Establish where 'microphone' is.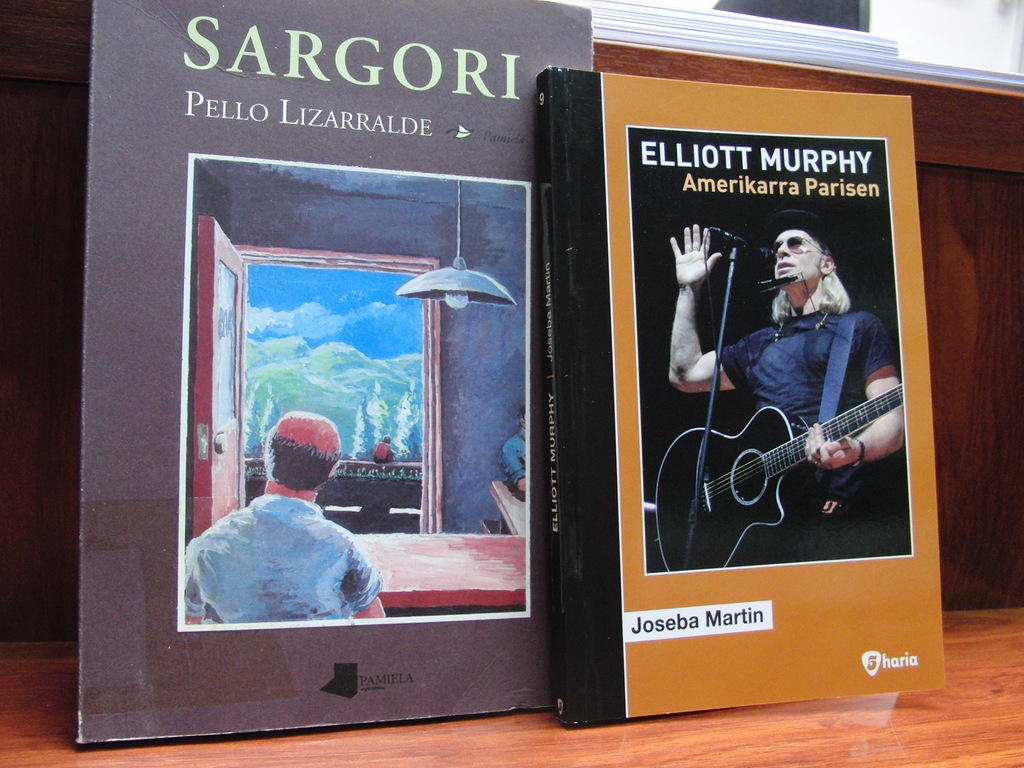
Established at x1=730 y1=236 x2=774 y2=270.
